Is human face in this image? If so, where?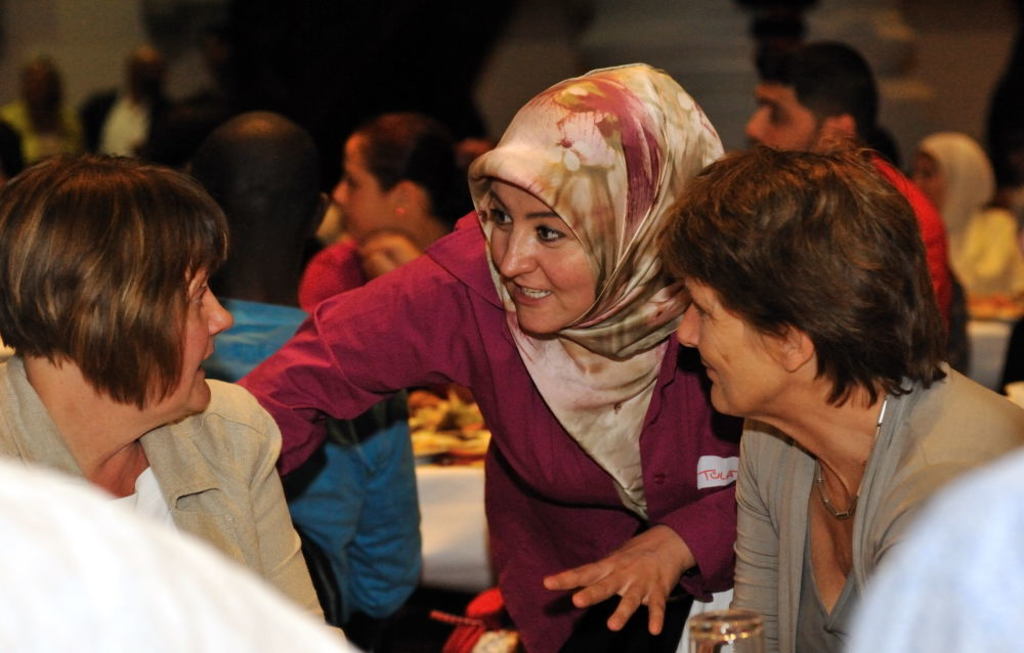
Yes, at Rect(745, 83, 830, 162).
